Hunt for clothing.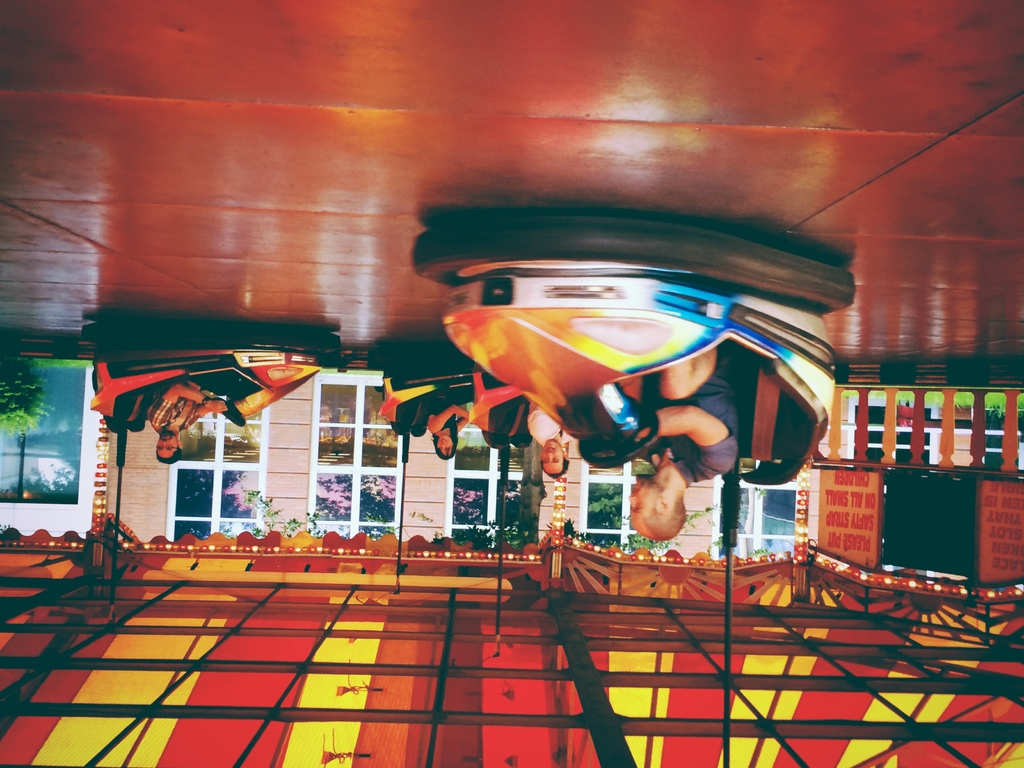
Hunted down at (x1=426, y1=404, x2=461, y2=444).
